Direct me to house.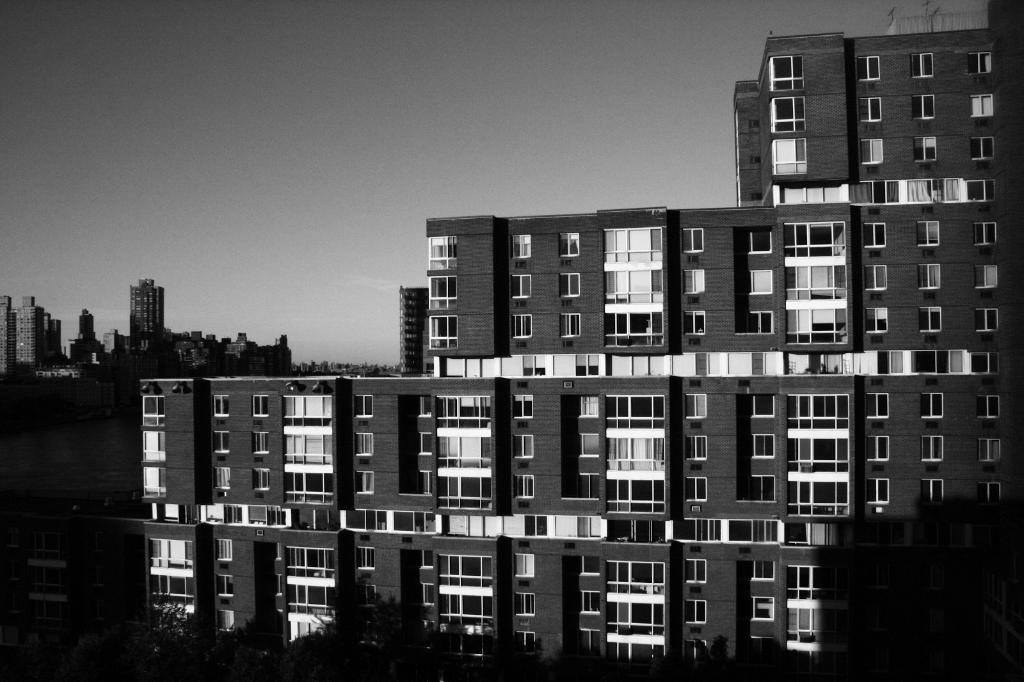
Direction: pyautogui.locateOnScreen(399, 285, 429, 374).
